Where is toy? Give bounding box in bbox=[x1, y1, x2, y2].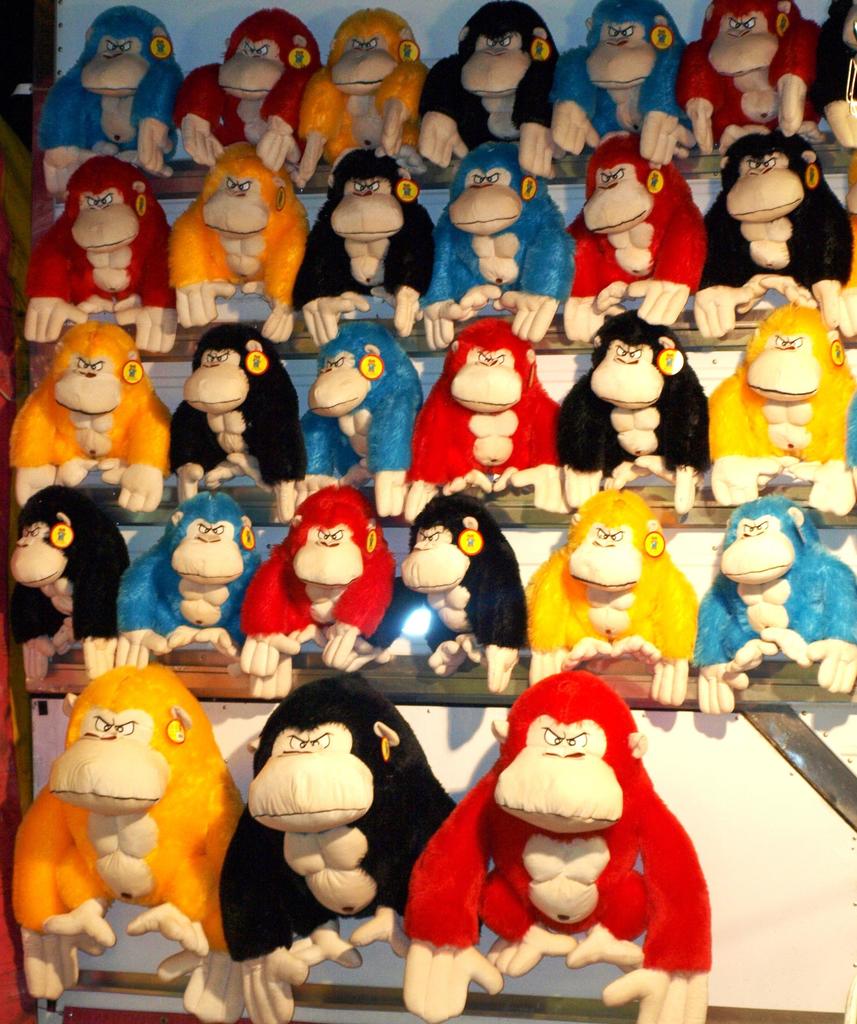
bbox=[404, 319, 563, 528].
